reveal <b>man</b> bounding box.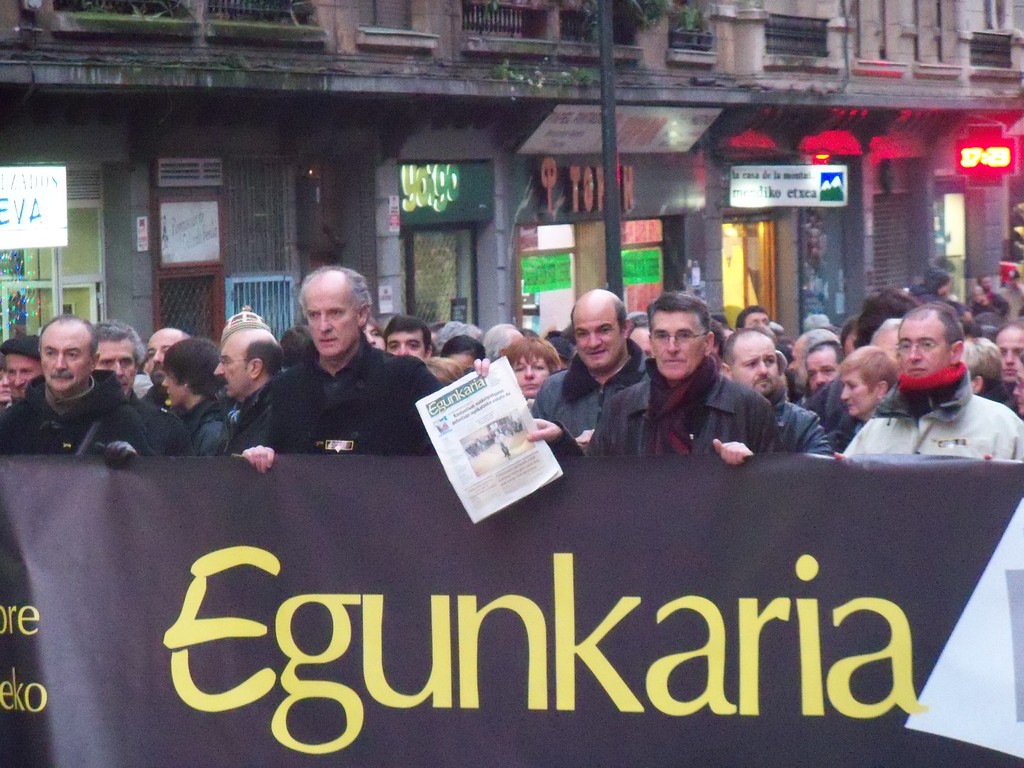
Revealed: <region>994, 326, 1023, 392</region>.
